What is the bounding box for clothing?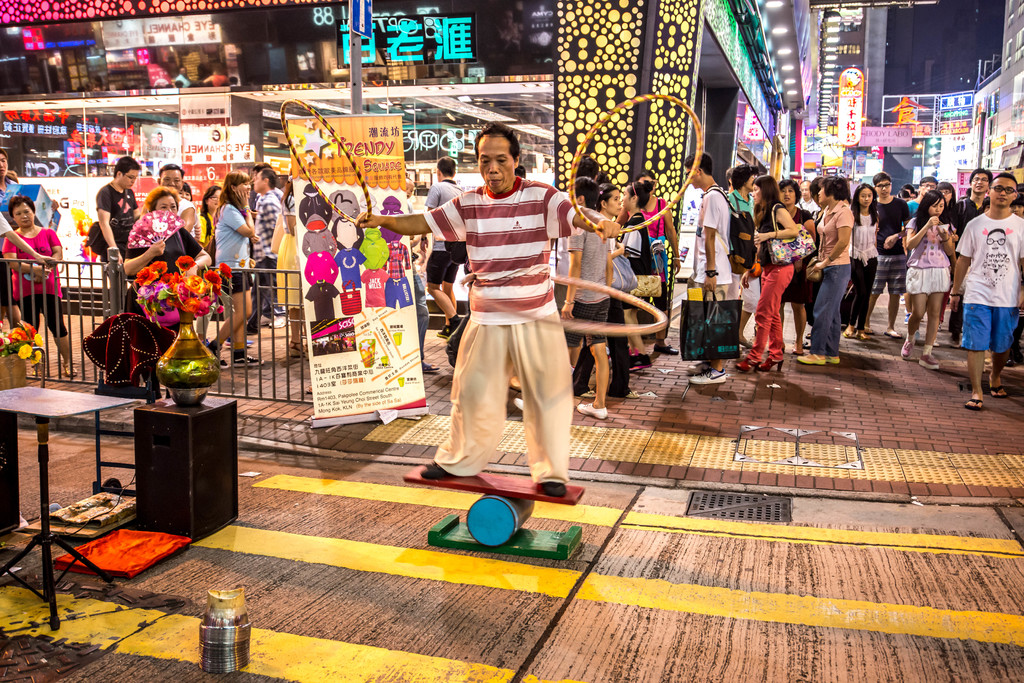
0/216/67/321.
